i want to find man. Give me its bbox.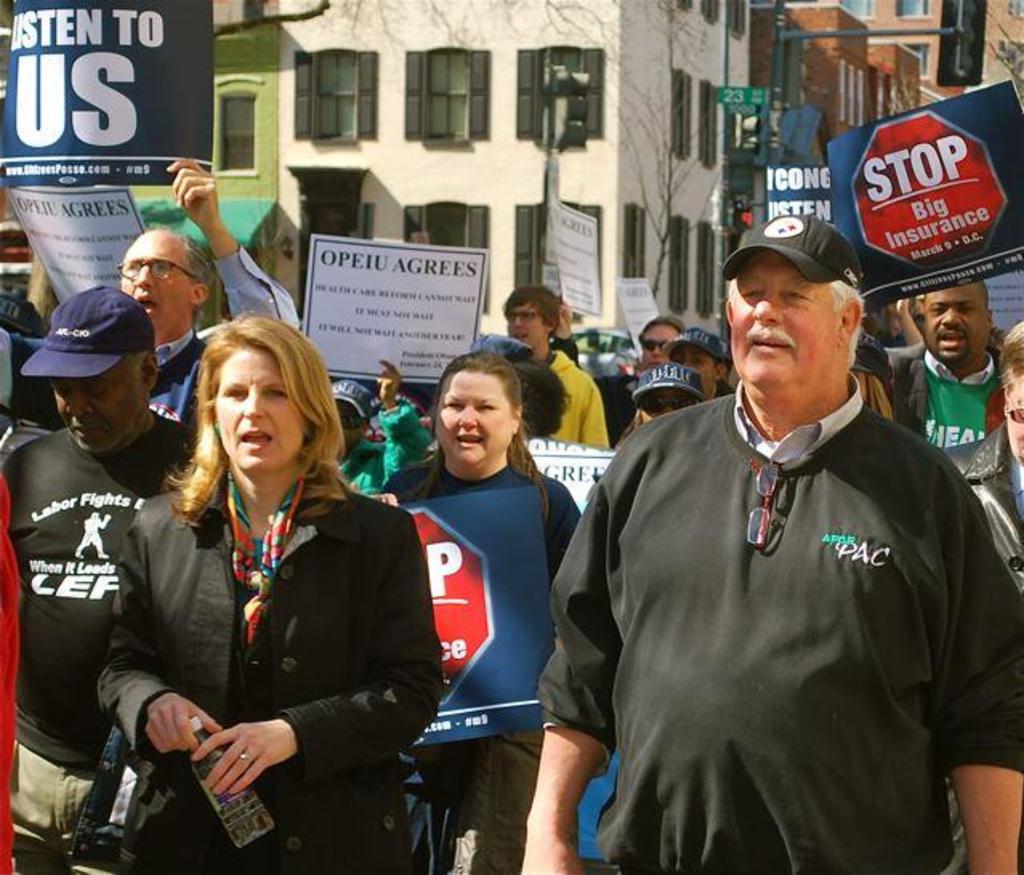
Rect(886, 276, 1011, 447).
